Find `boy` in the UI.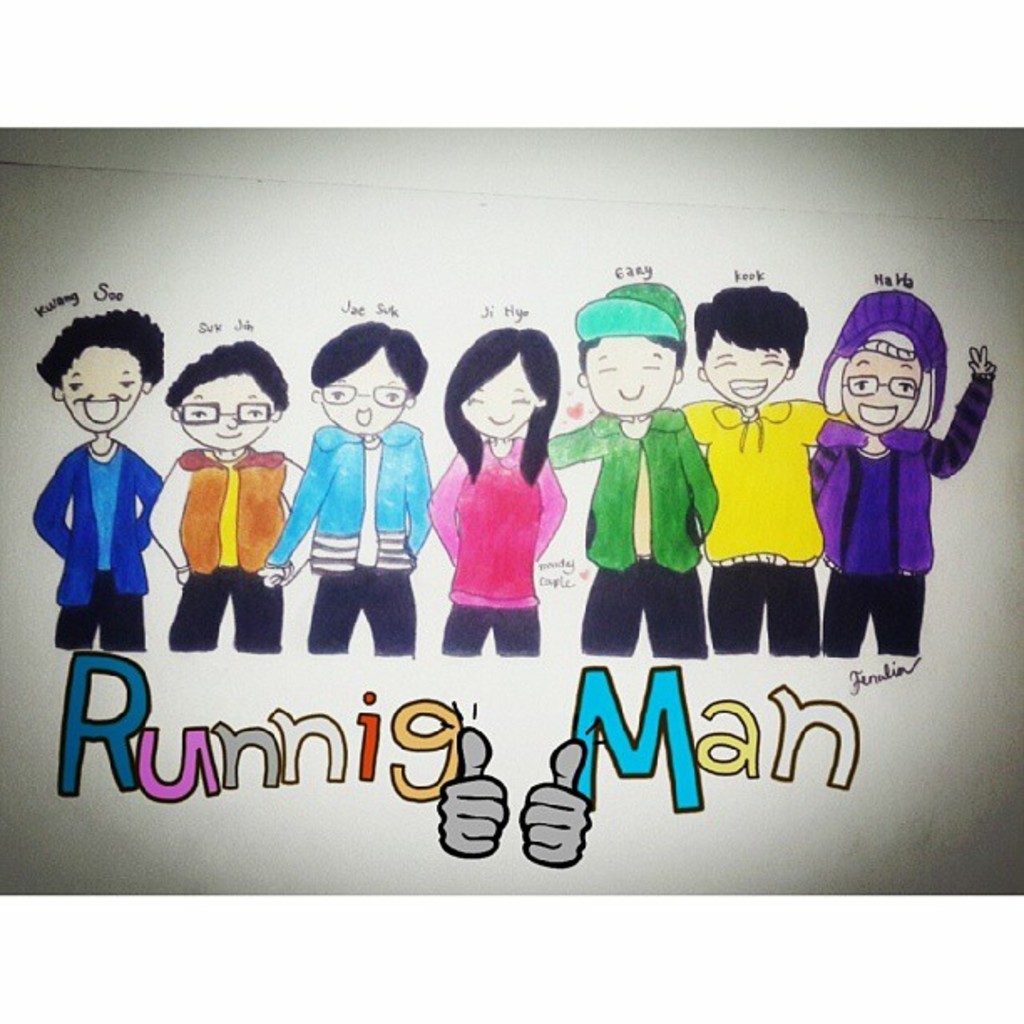
UI element at crop(545, 273, 724, 654).
